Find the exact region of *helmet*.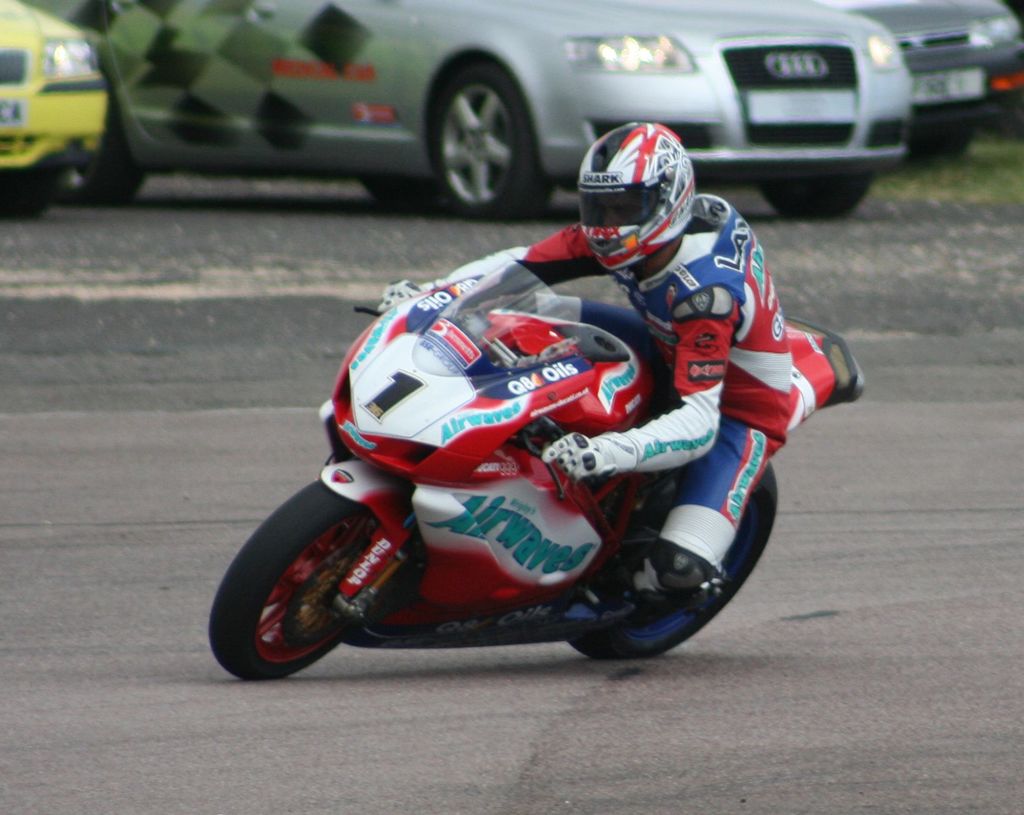
Exact region: [574, 117, 693, 266].
